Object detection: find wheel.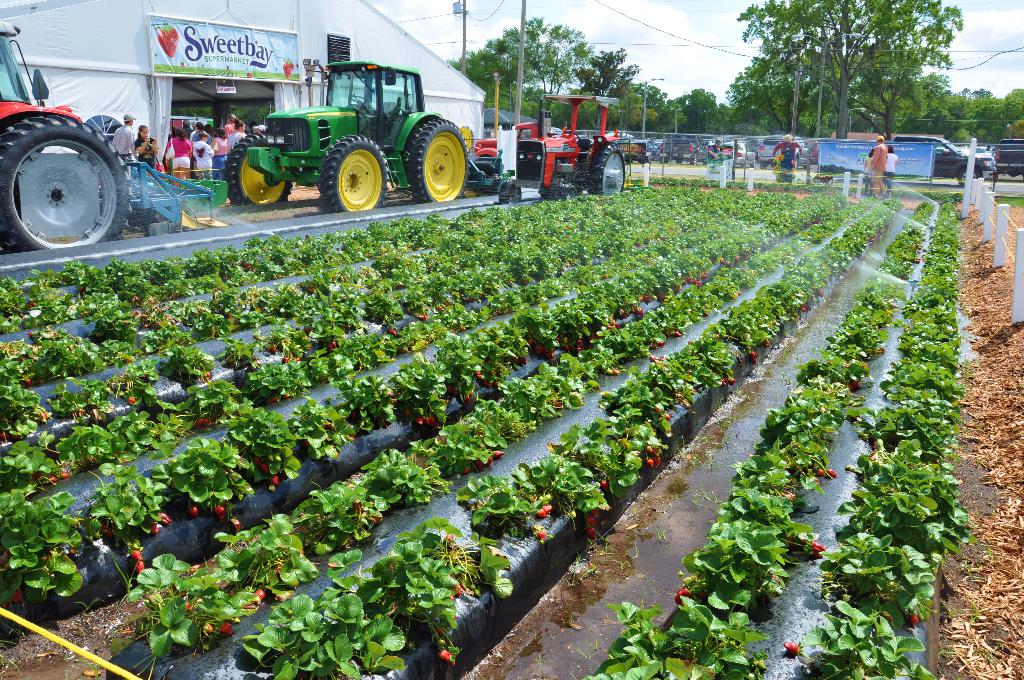
[x1=399, y1=118, x2=468, y2=202].
